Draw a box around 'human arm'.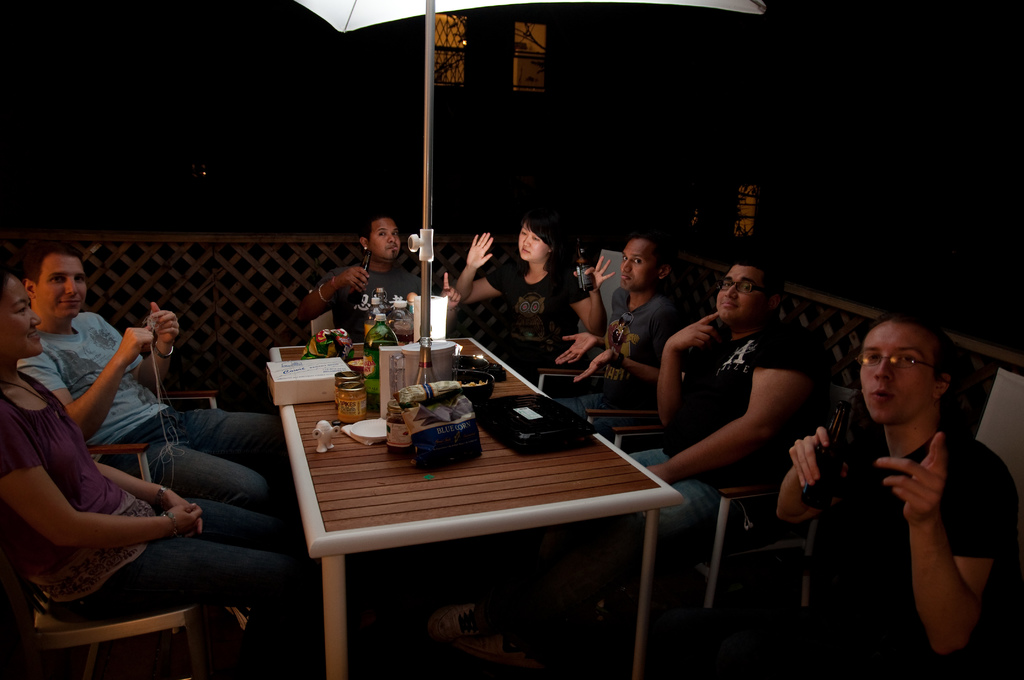
<region>0, 398, 202, 547</region>.
